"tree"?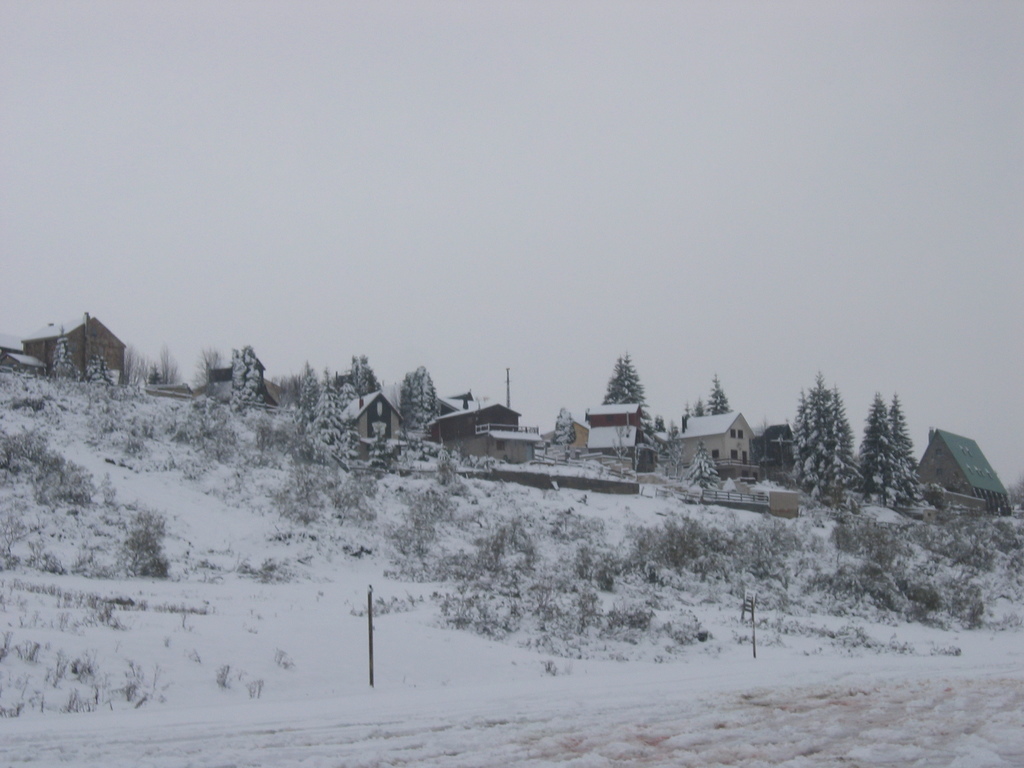
region(604, 355, 655, 419)
